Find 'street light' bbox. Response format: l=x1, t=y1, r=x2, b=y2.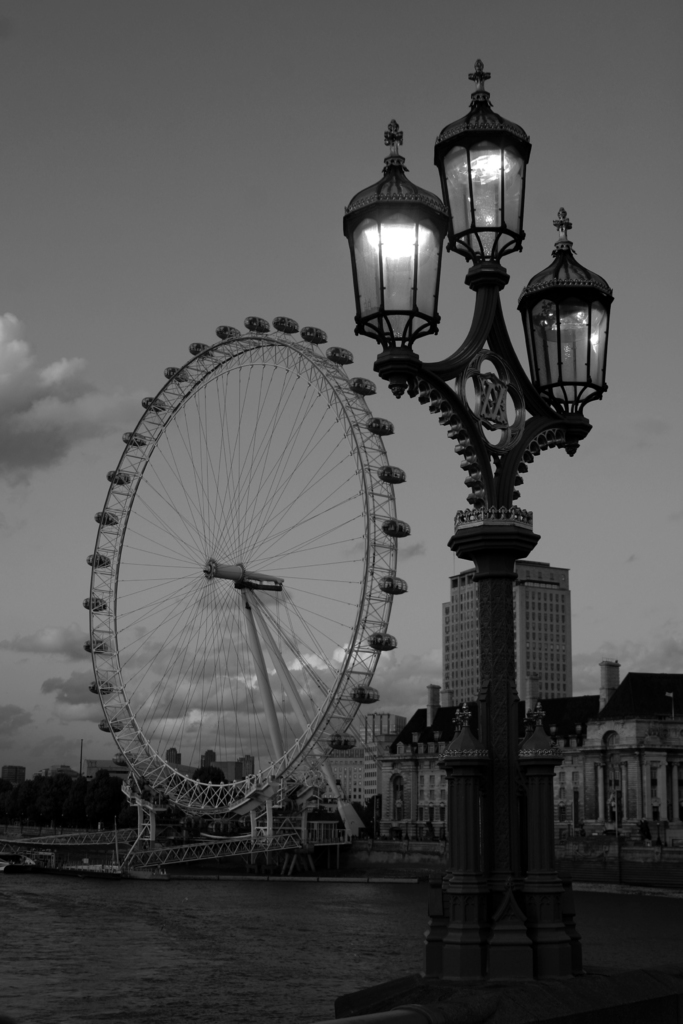
l=341, t=54, r=611, b=1002.
